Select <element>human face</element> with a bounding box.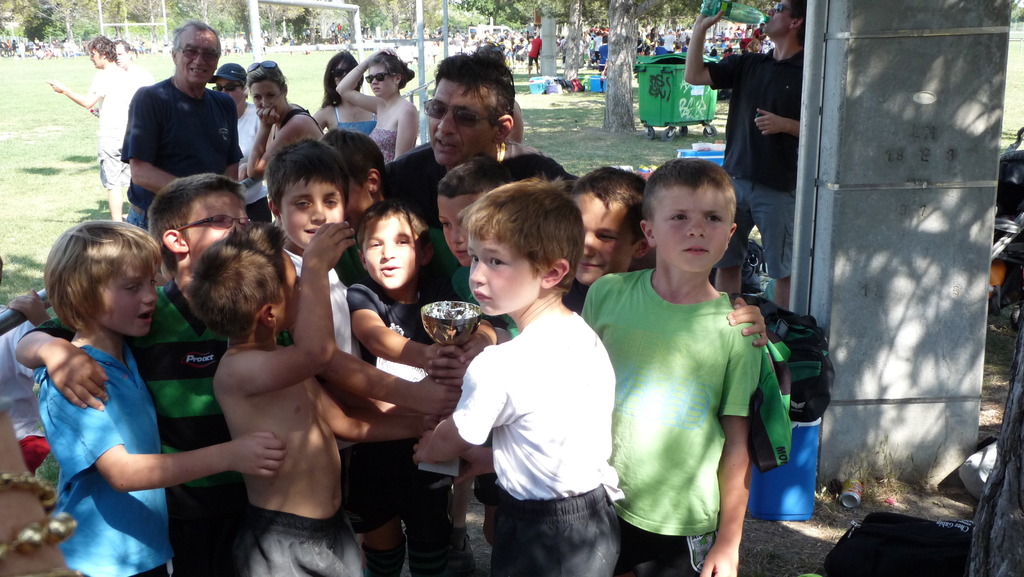
pyautogui.locateOnScreen(115, 42, 125, 63).
